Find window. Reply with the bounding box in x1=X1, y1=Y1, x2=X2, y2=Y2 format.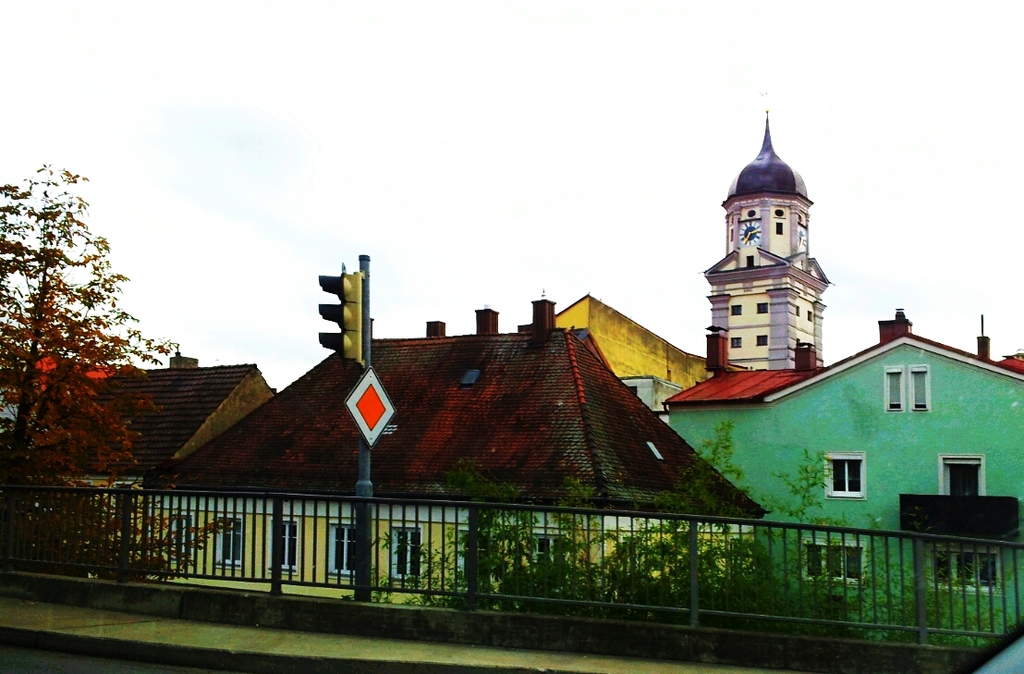
x1=807, y1=306, x2=813, y2=322.
